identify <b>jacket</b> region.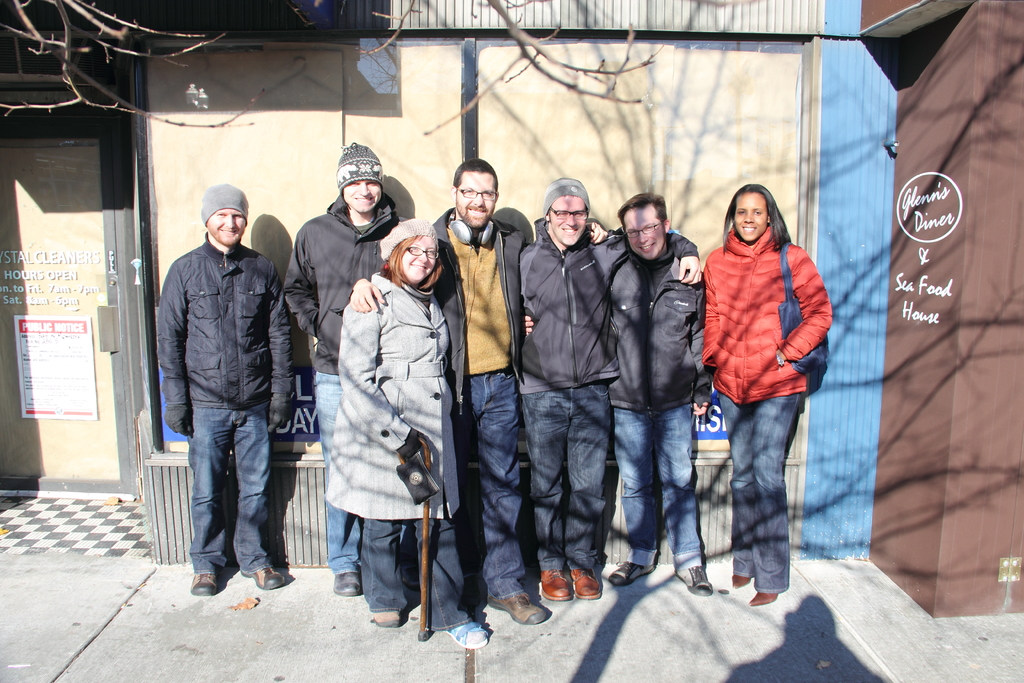
Region: crop(604, 249, 724, 412).
